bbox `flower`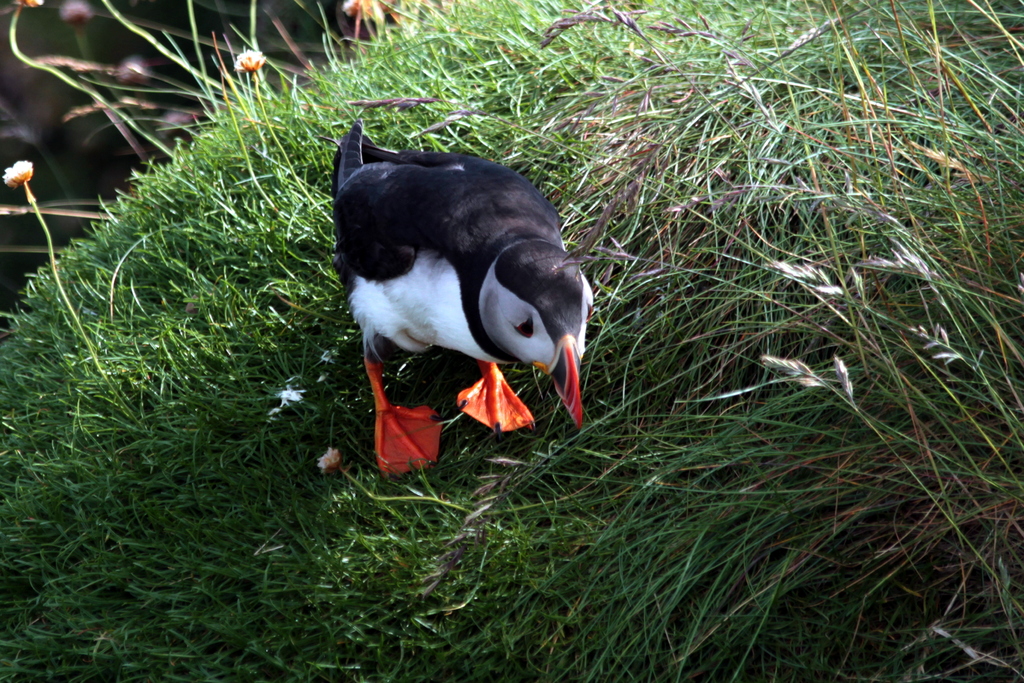
region(68, 1, 88, 13)
